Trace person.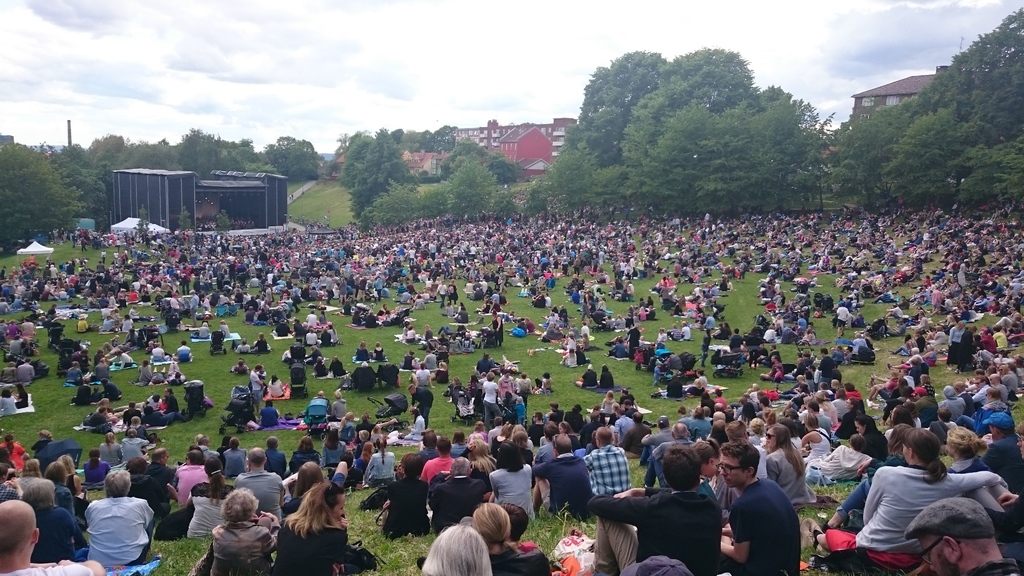
Traced to (614, 386, 648, 412).
